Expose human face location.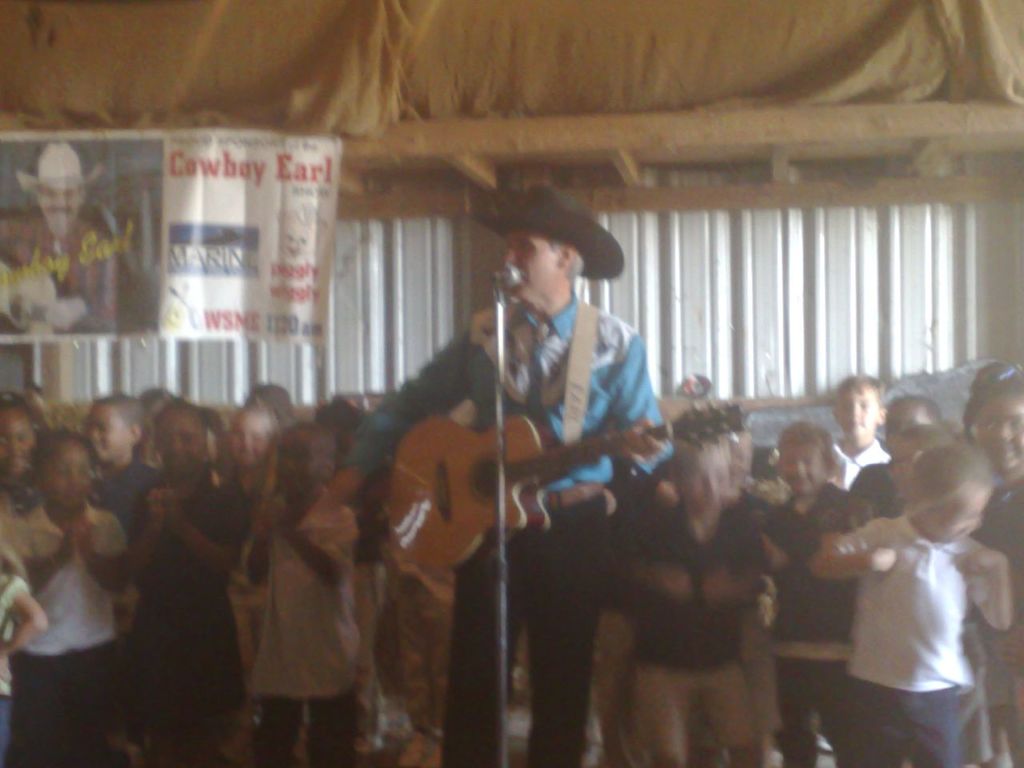
Exposed at locate(82, 402, 129, 466).
